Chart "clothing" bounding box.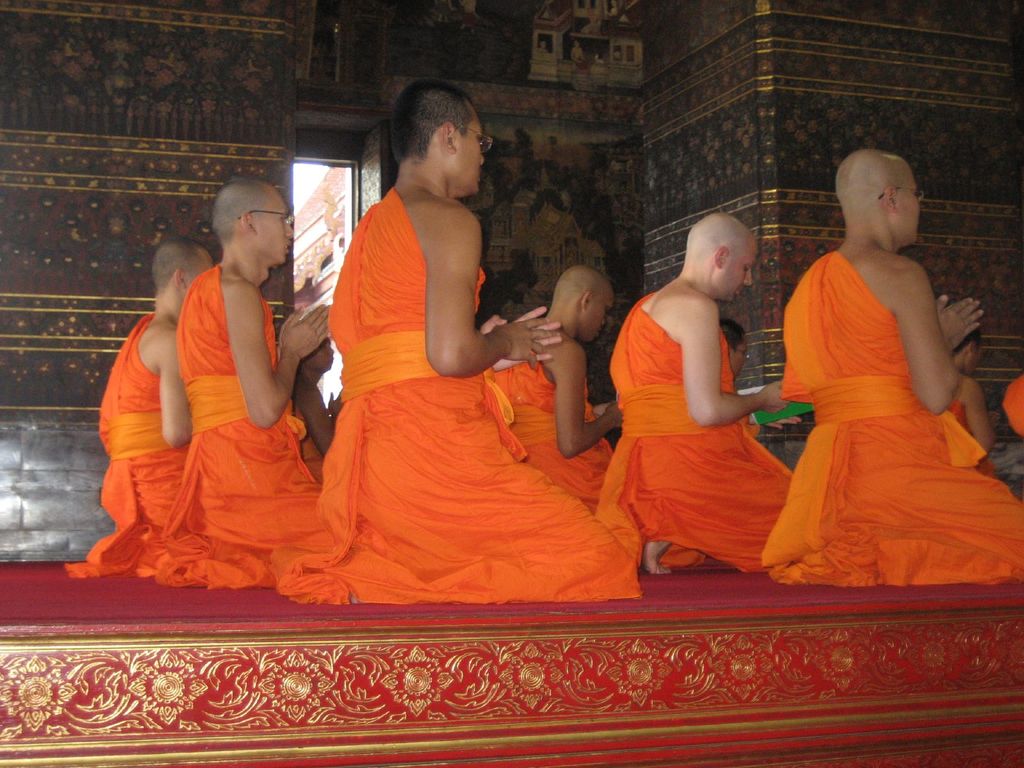
Charted: left=272, top=188, right=639, bottom=597.
